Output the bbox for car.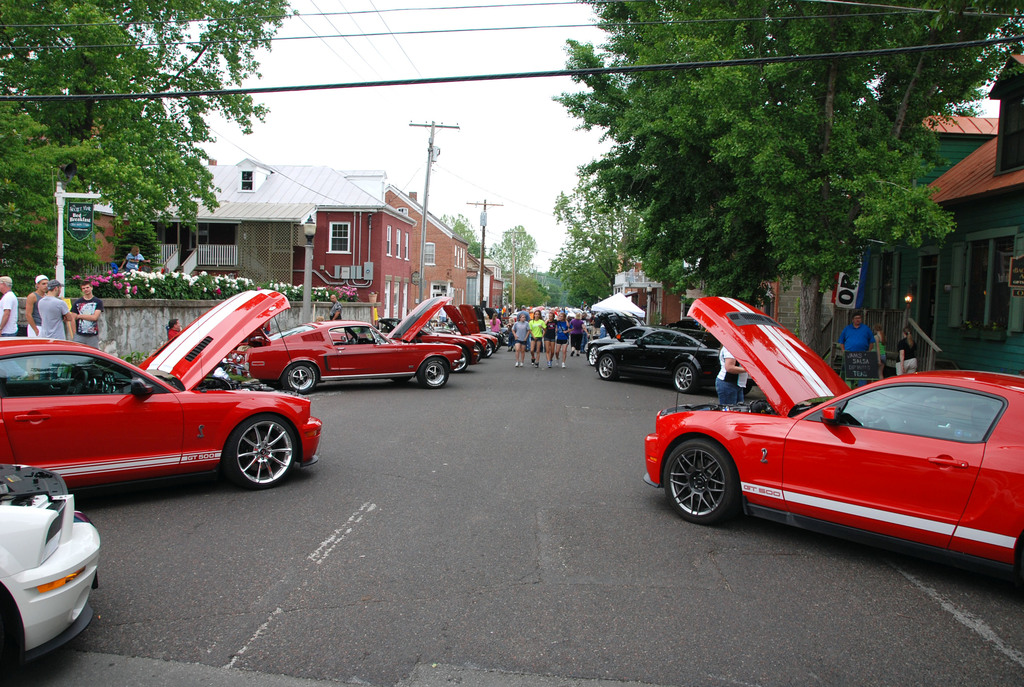
BBox(433, 299, 493, 362).
